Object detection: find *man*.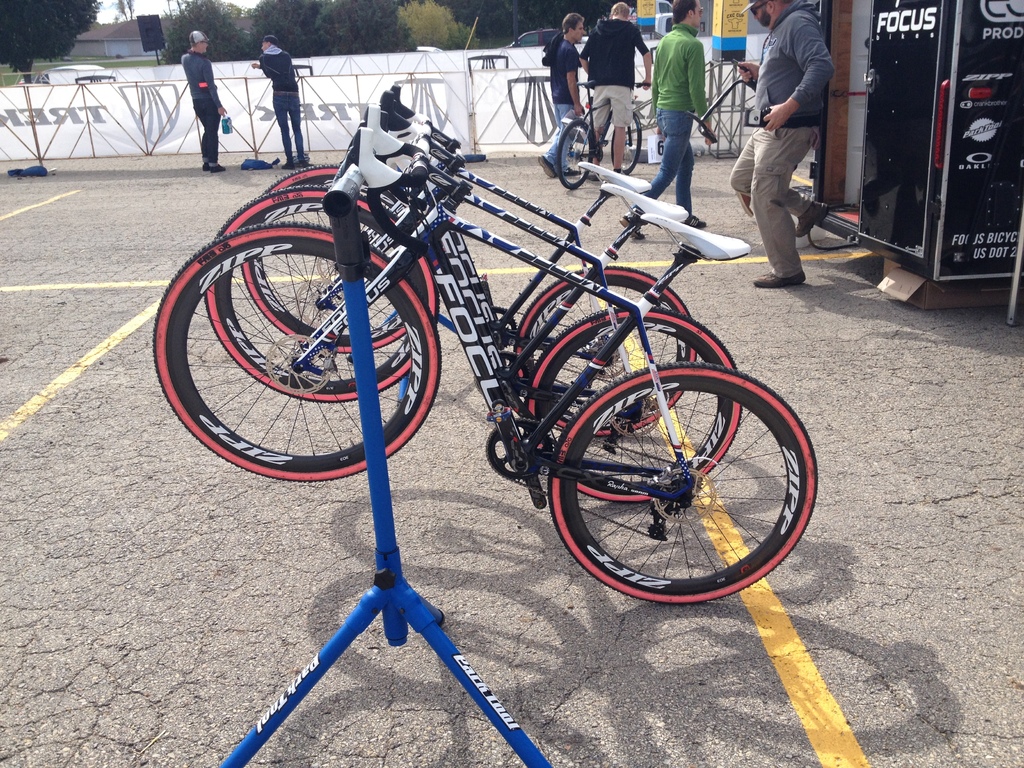
253 36 308 171.
